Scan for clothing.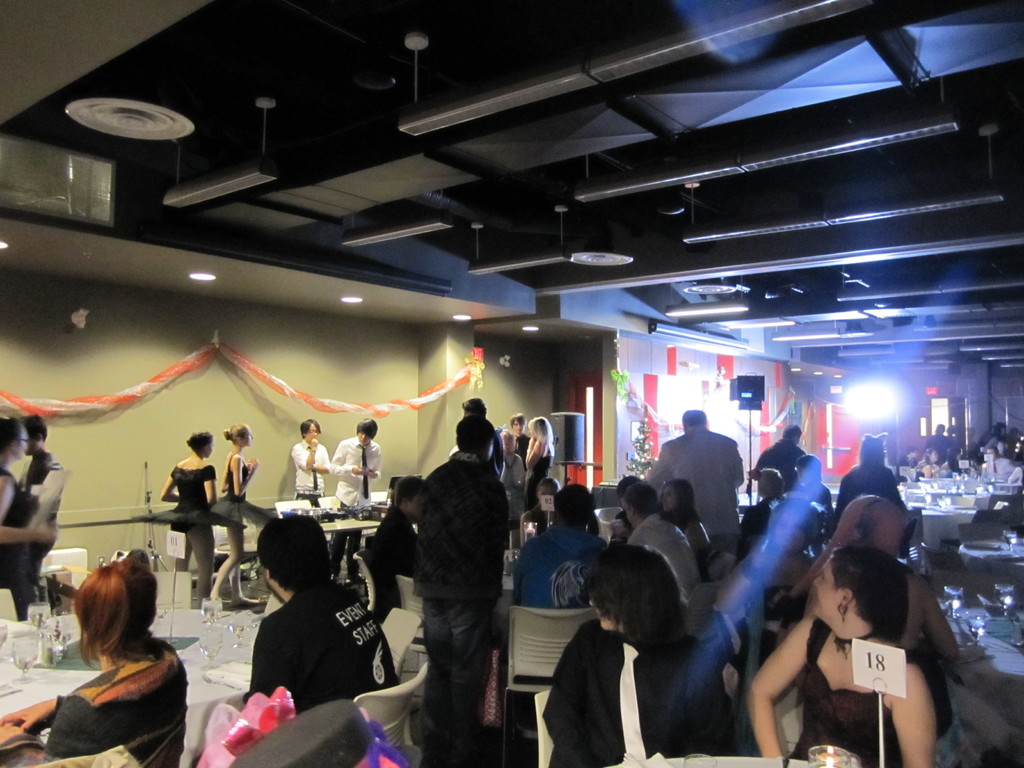
Scan result: pyautogui.locateOnScreen(44, 634, 188, 767).
